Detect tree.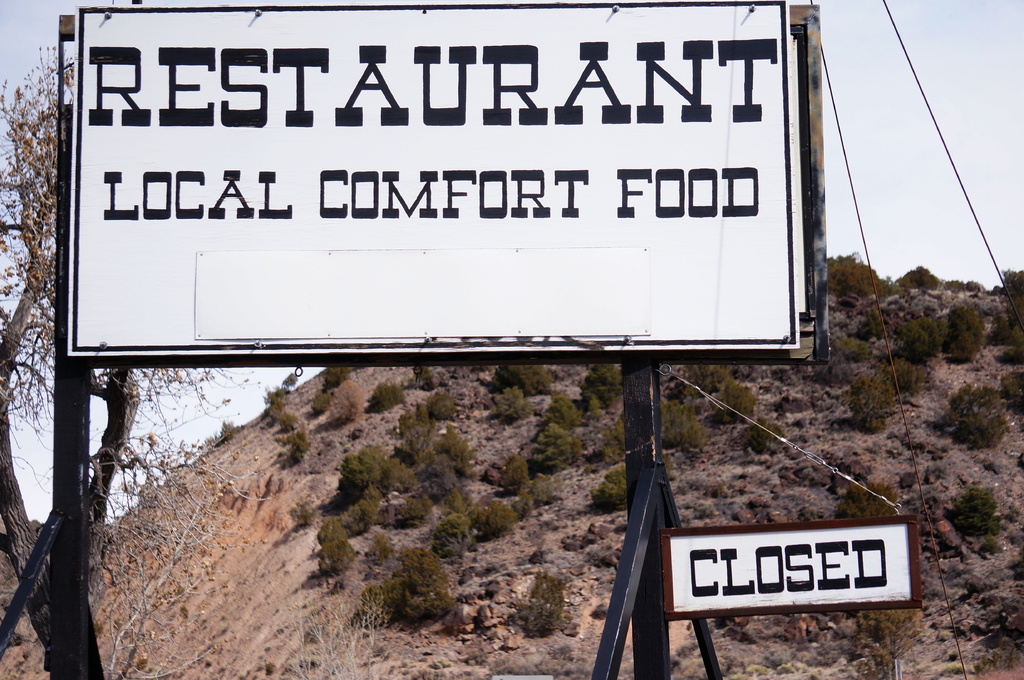
Detected at (x1=945, y1=485, x2=1000, y2=540).
